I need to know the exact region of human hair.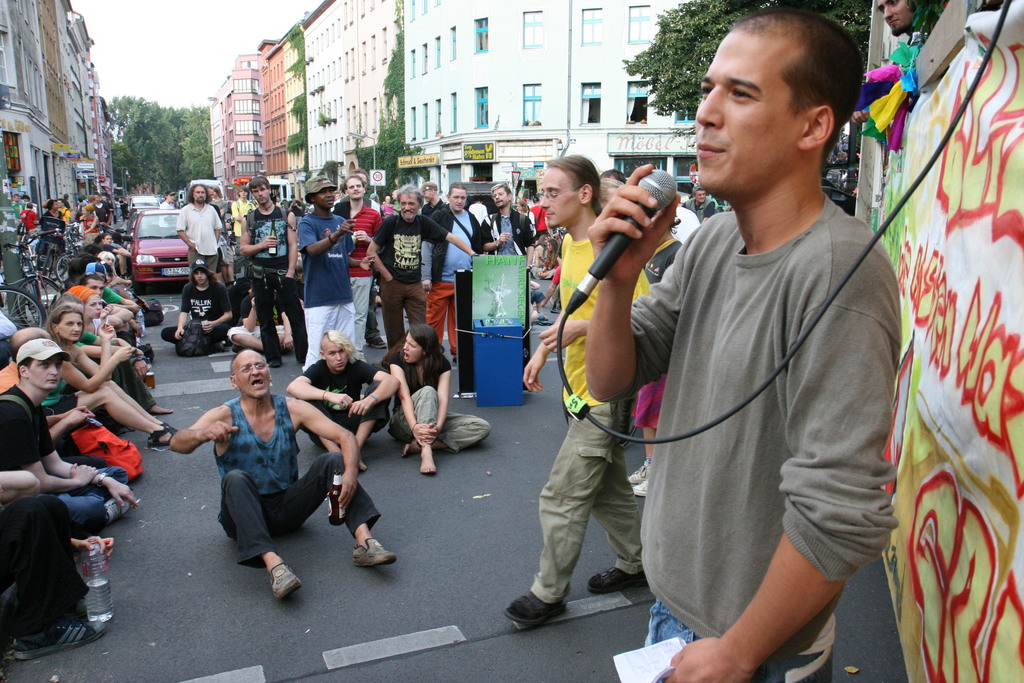
Region: x1=189 y1=268 x2=216 y2=288.
